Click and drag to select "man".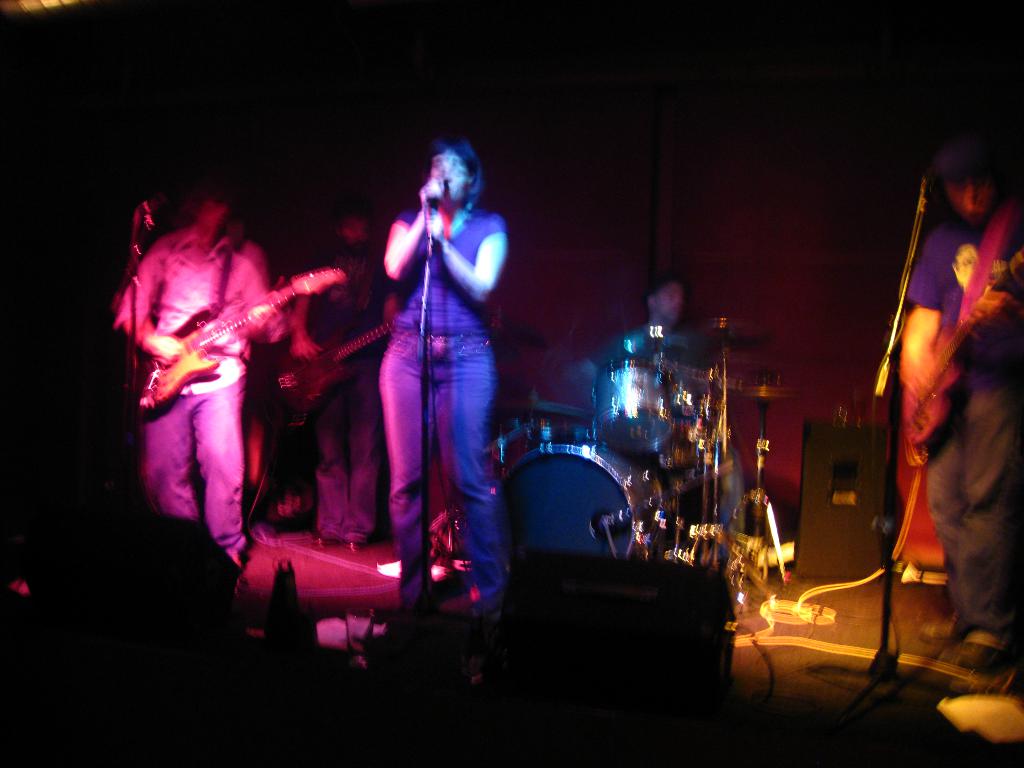
Selection: bbox(588, 275, 746, 542).
